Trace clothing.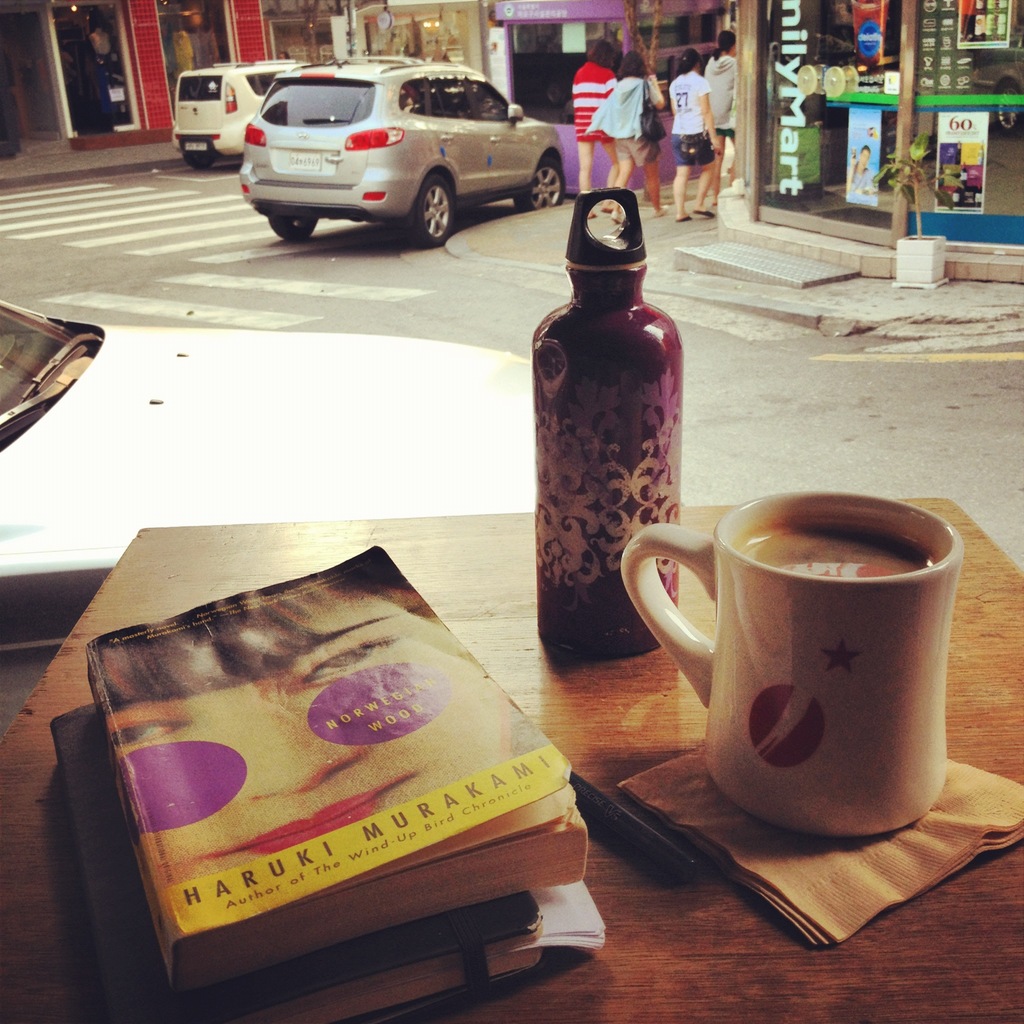
Traced to Rect(669, 68, 716, 166).
